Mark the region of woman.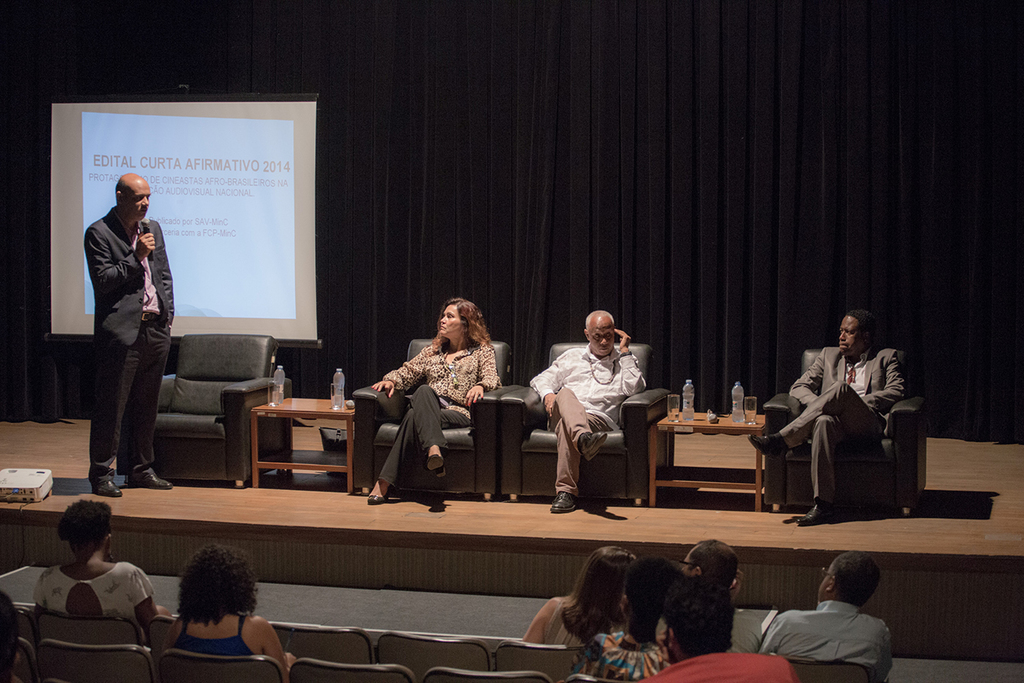
Region: (left=524, top=548, right=631, bottom=642).
